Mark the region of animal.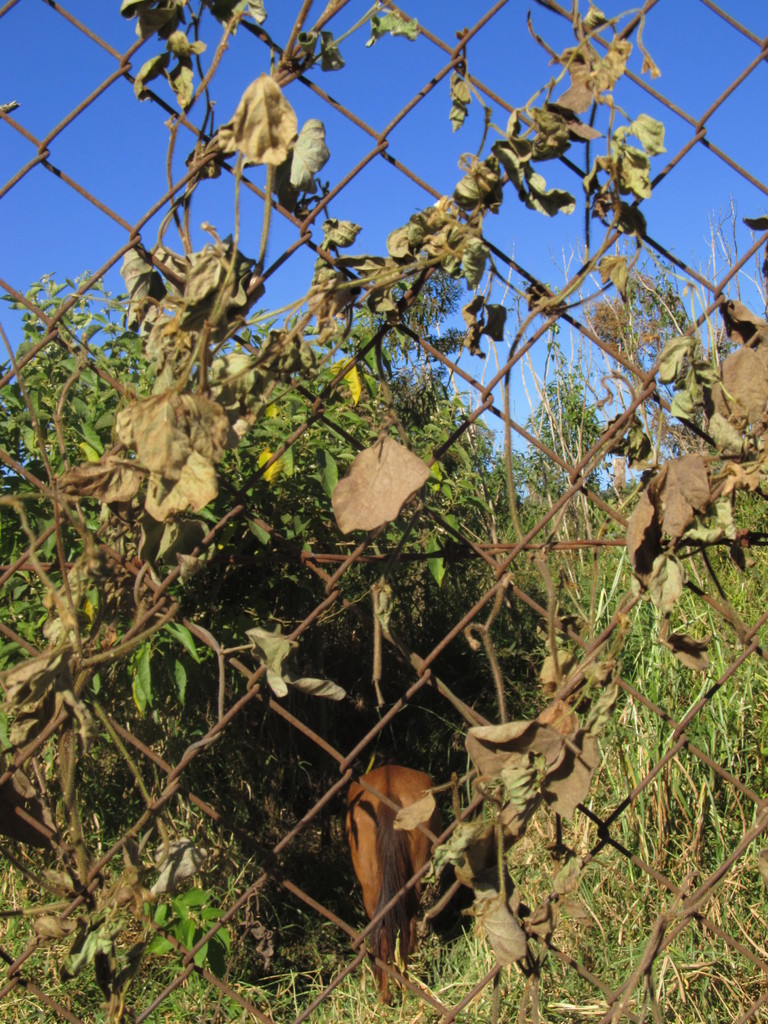
Region: 338:758:448:1012.
